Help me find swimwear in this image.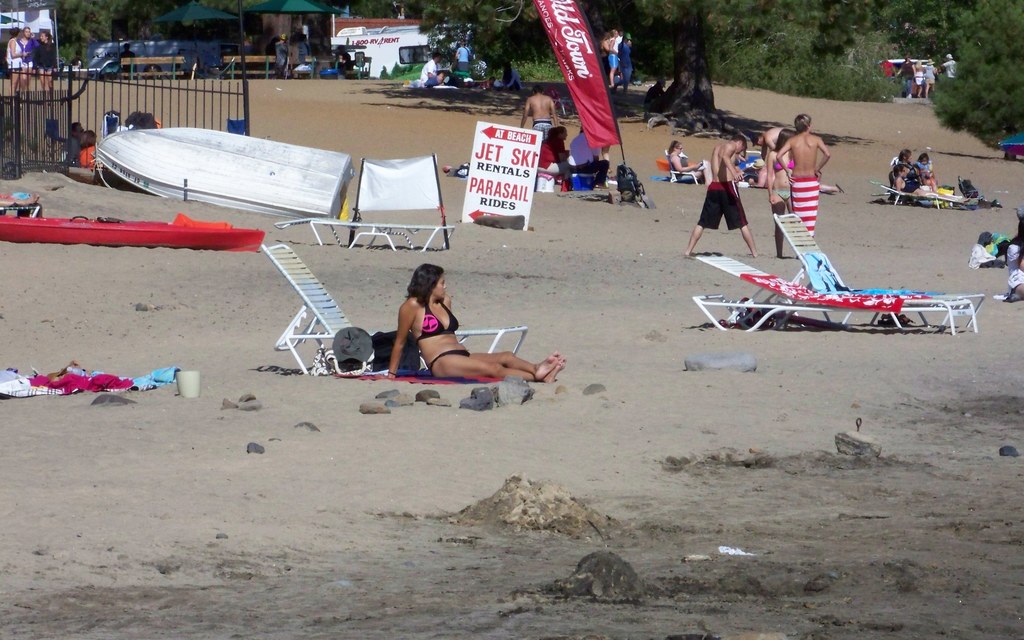
Found it: 426,349,474,375.
